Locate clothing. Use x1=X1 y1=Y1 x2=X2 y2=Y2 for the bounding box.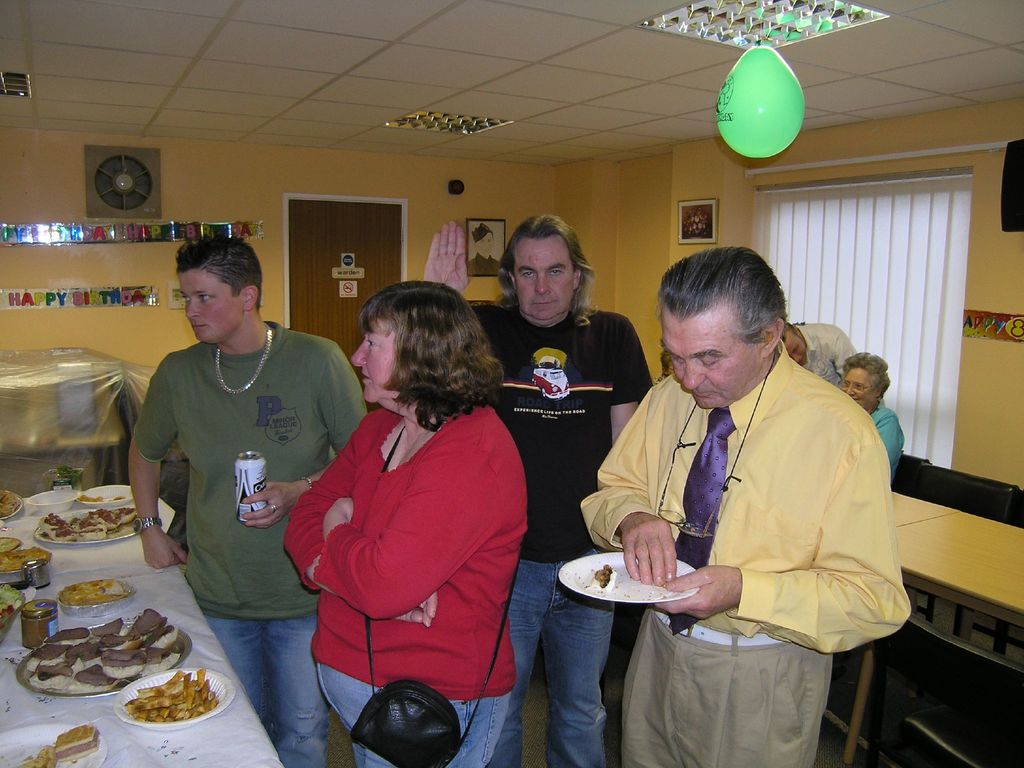
x1=470 y1=304 x2=653 y2=767.
